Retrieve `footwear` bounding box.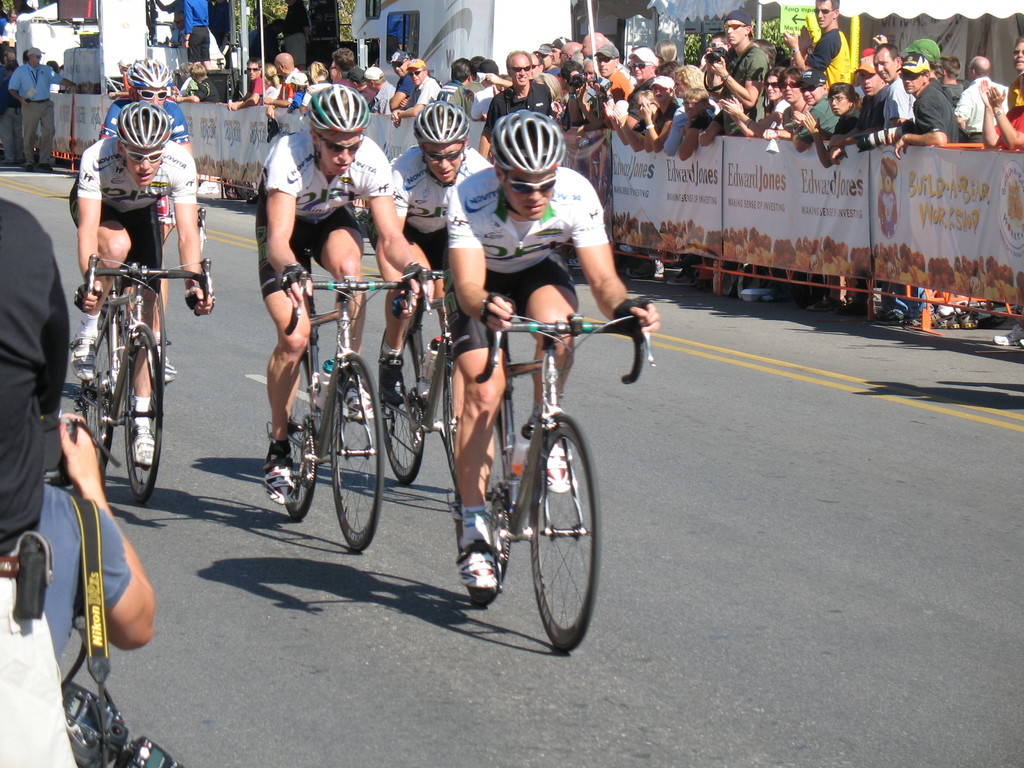
Bounding box: bbox=(262, 442, 291, 508).
